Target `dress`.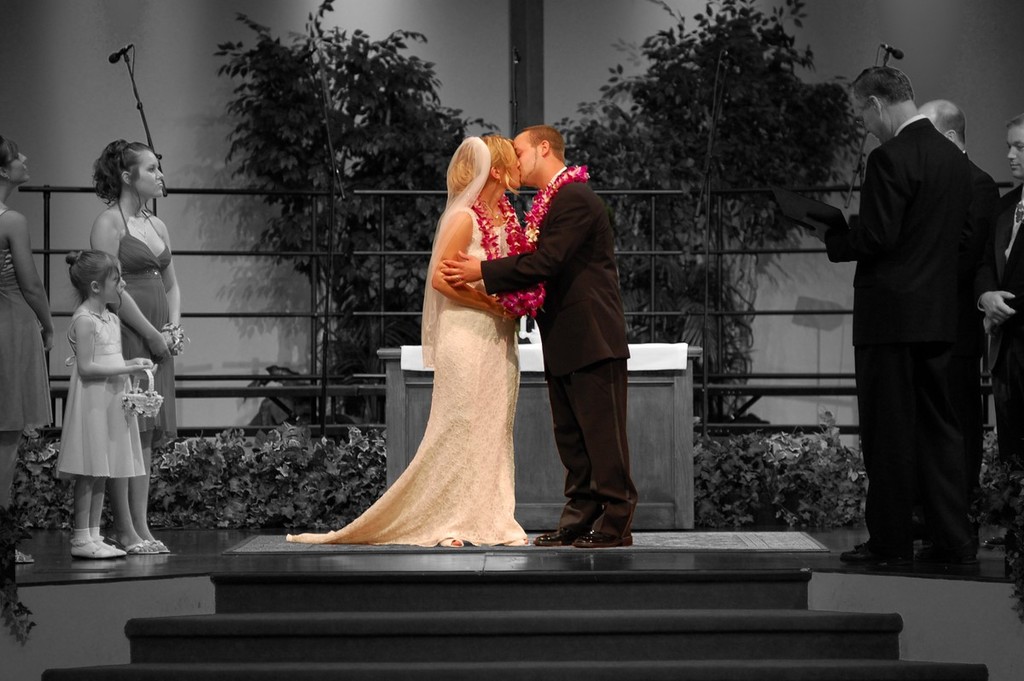
Target region: region(0, 208, 52, 439).
